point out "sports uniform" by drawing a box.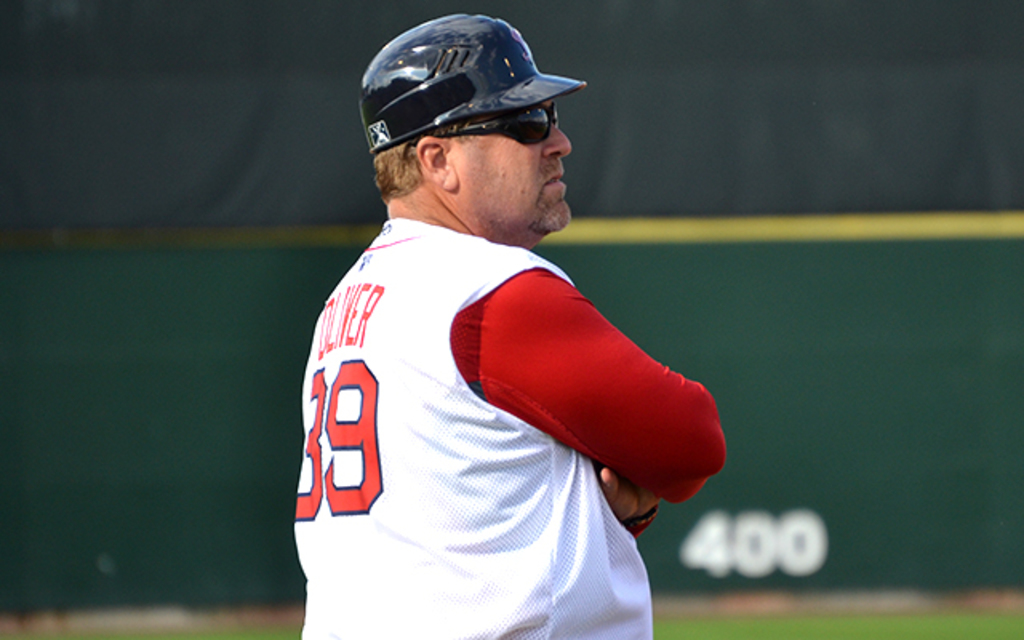
bbox(282, 5, 728, 638).
